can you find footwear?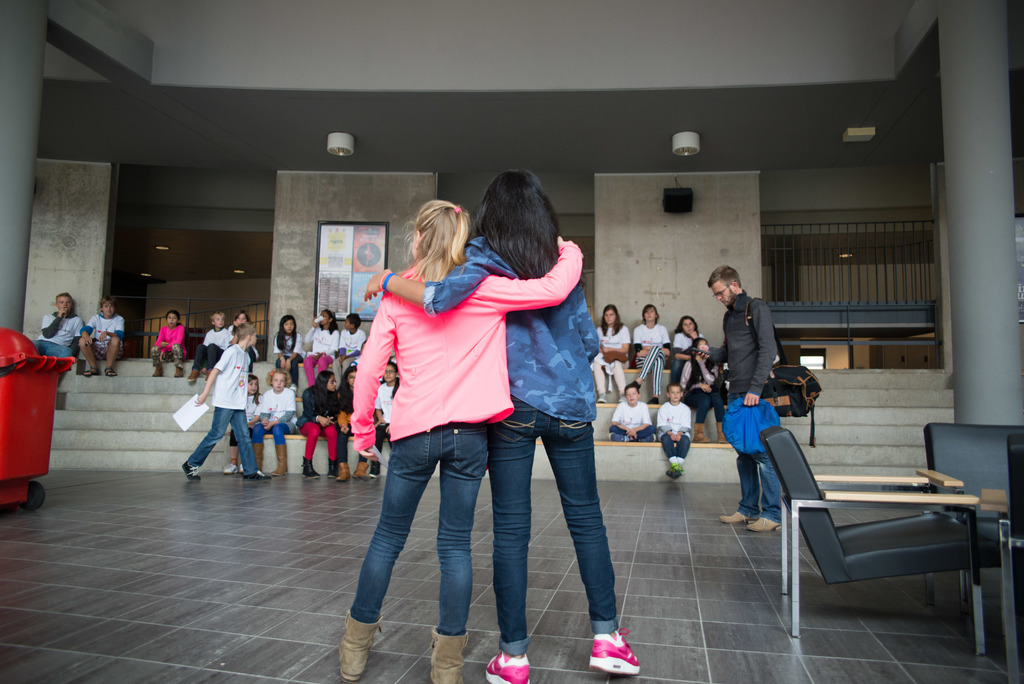
Yes, bounding box: bbox(640, 436, 650, 445).
